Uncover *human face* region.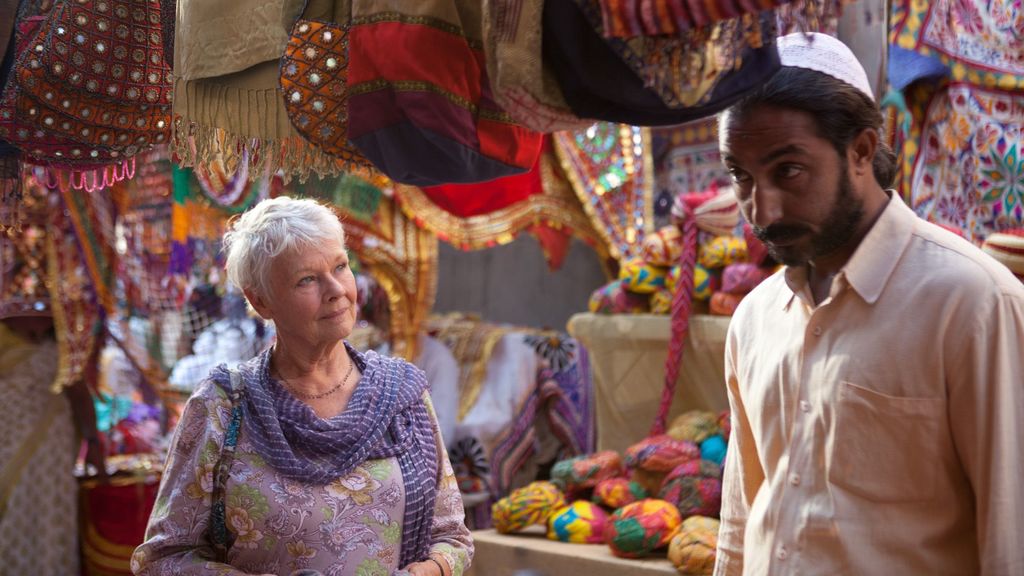
Uncovered: 713/106/851/262.
